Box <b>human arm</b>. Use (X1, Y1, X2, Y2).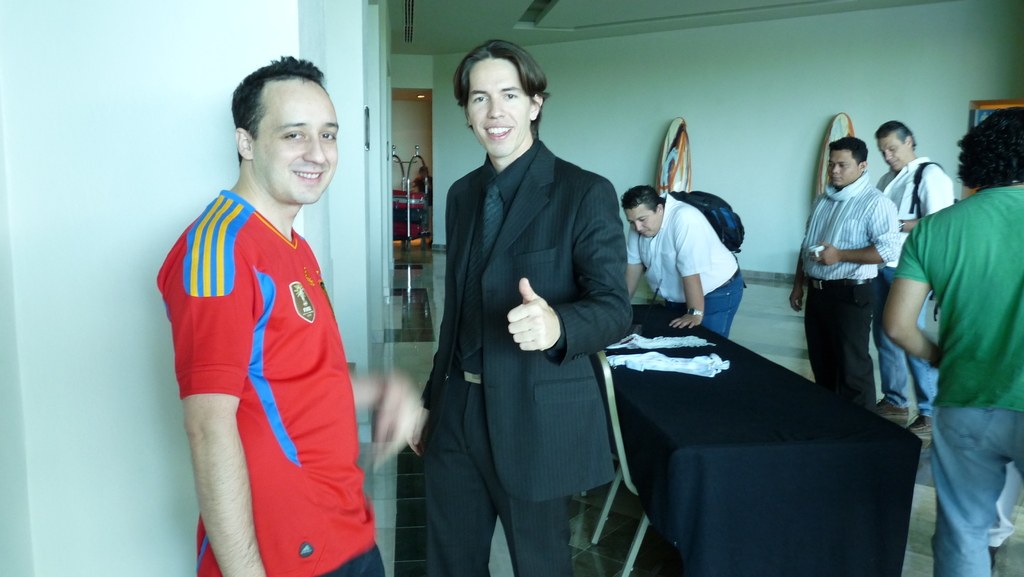
(499, 177, 659, 371).
